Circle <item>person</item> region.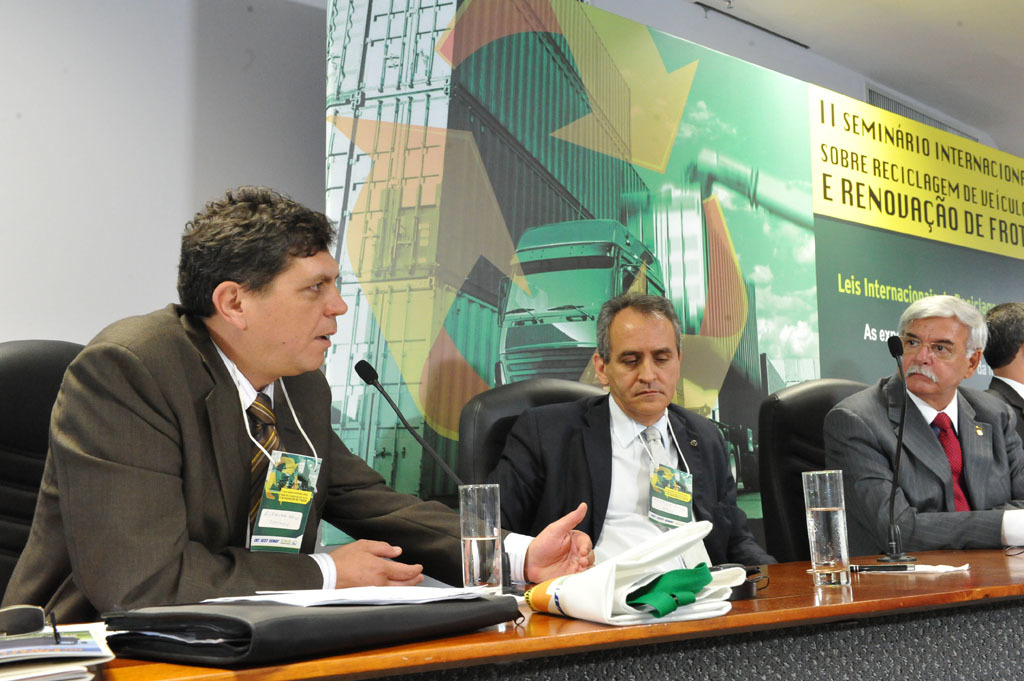
Region: (x1=835, y1=294, x2=1023, y2=553).
